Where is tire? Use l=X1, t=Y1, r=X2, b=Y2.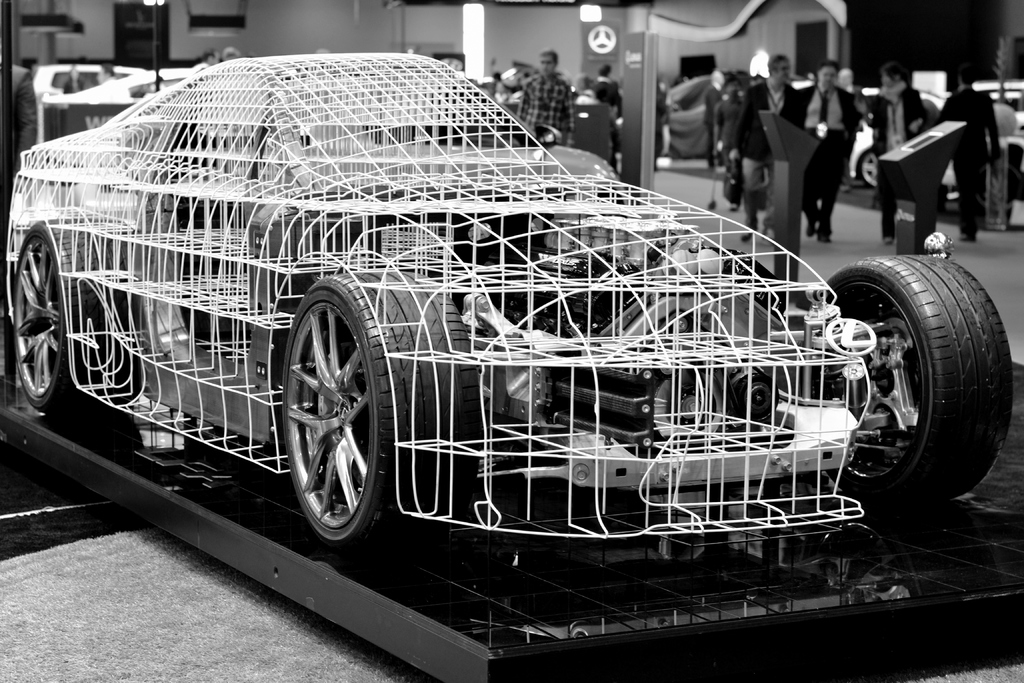
l=856, t=143, r=887, b=189.
